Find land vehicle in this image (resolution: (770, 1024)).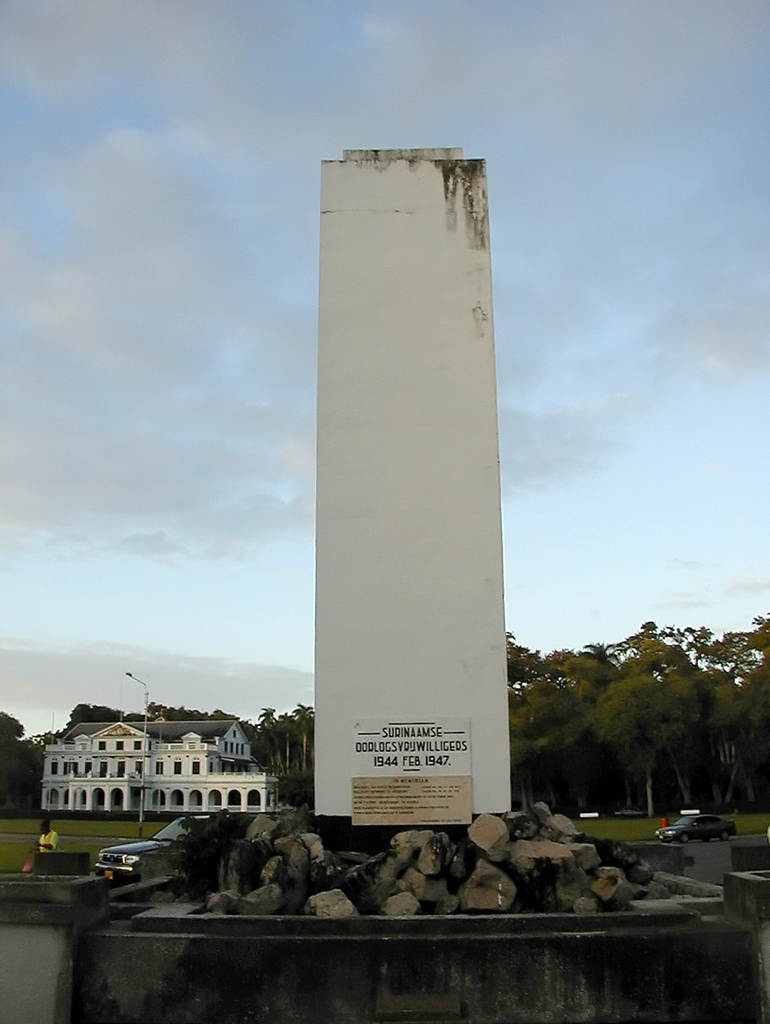
<box>102,805,289,881</box>.
